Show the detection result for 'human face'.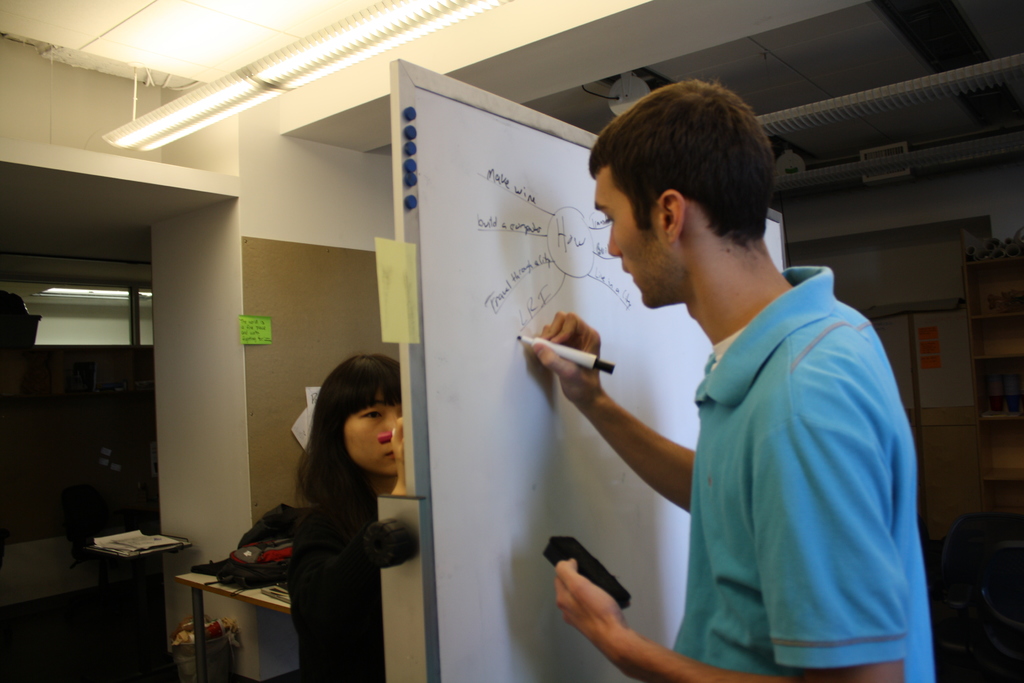
locate(586, 165, 682, 311).
